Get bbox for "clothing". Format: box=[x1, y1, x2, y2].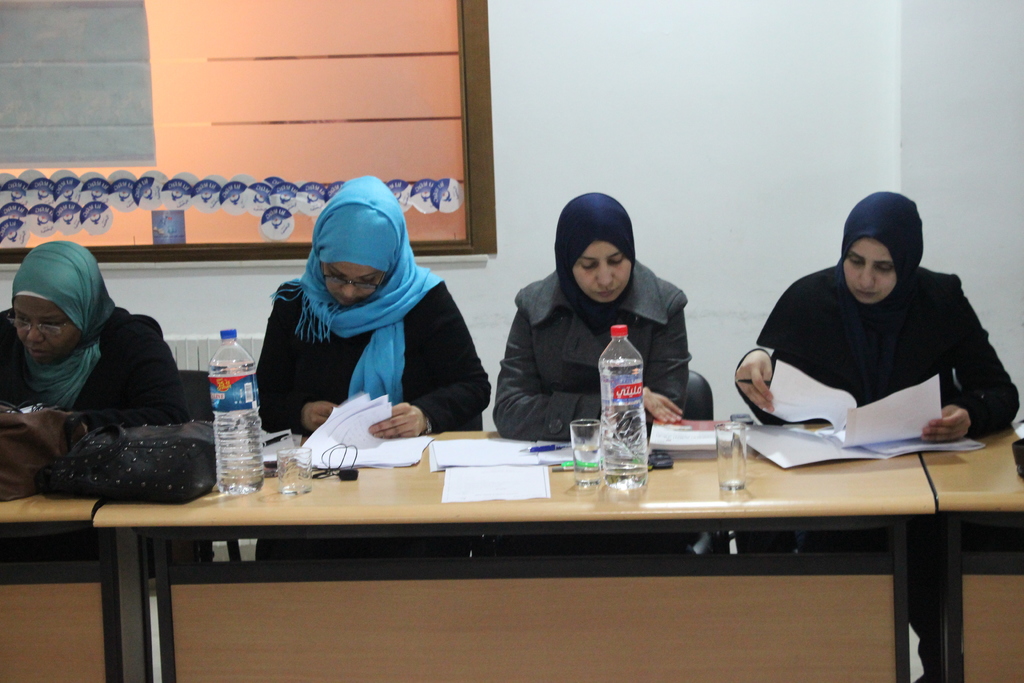
box=[829, 185, 922, 288].
